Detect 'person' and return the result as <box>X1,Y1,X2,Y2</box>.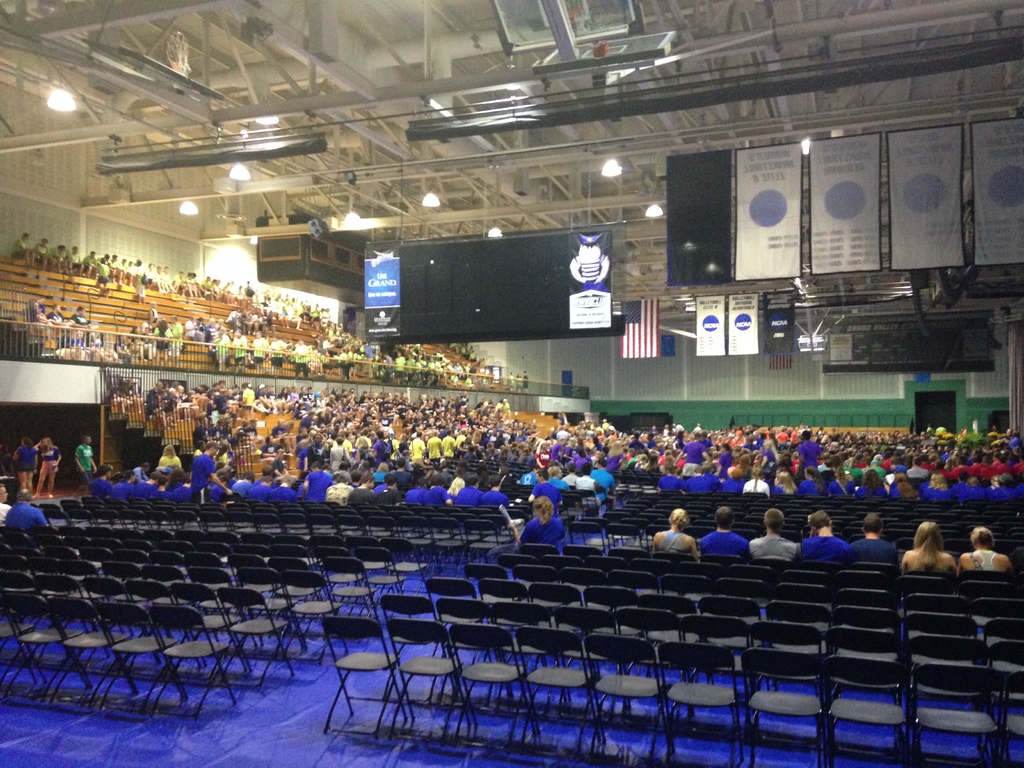
<box>1,481,12,527</box>.
